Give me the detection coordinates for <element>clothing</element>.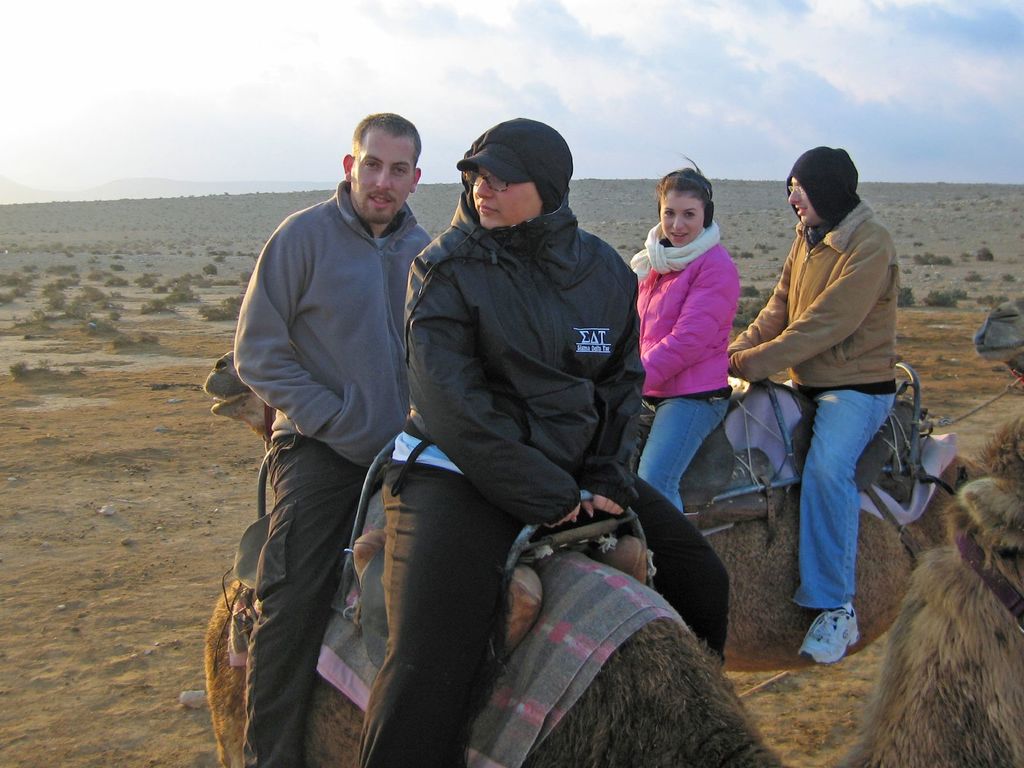
(x1=240, y1=157, x2=446, y2=767).
